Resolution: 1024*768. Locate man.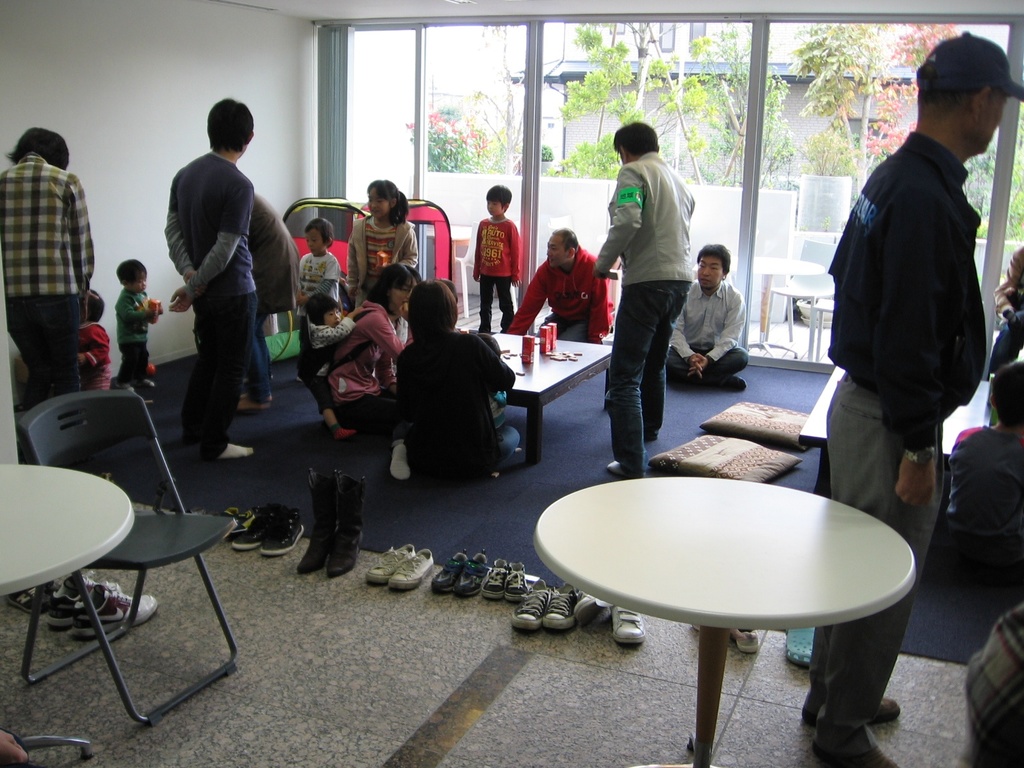
locate(167, 99, 252, 455).
